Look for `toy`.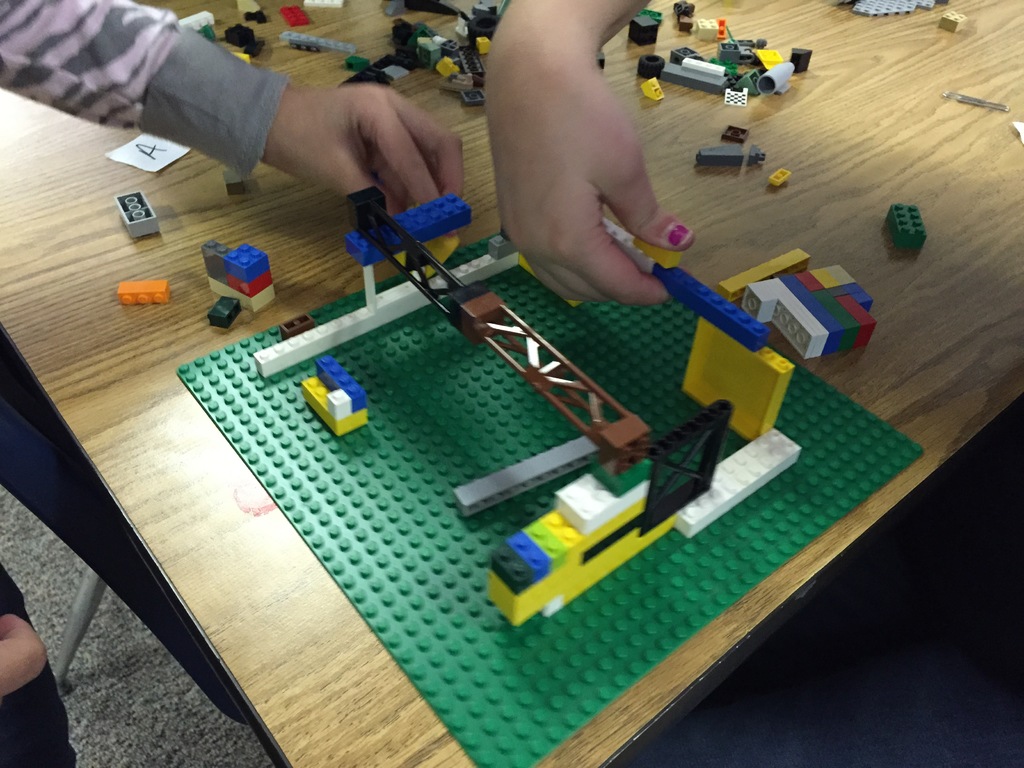
Found: 174,225,924,767.
